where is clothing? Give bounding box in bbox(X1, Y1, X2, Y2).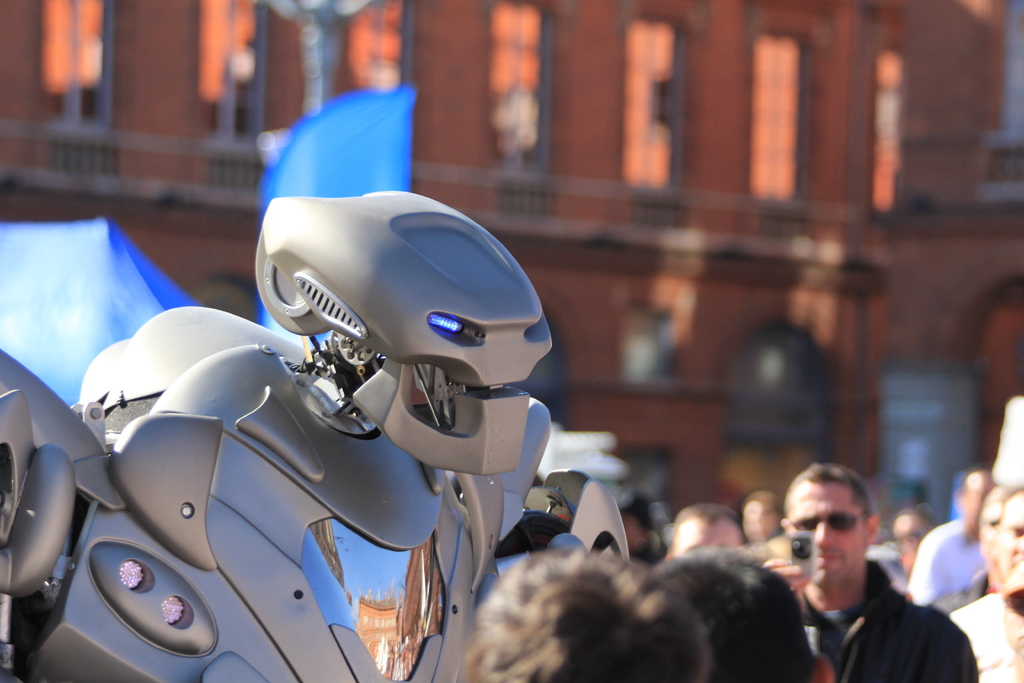
bbox(929, 573, 986, 613).
